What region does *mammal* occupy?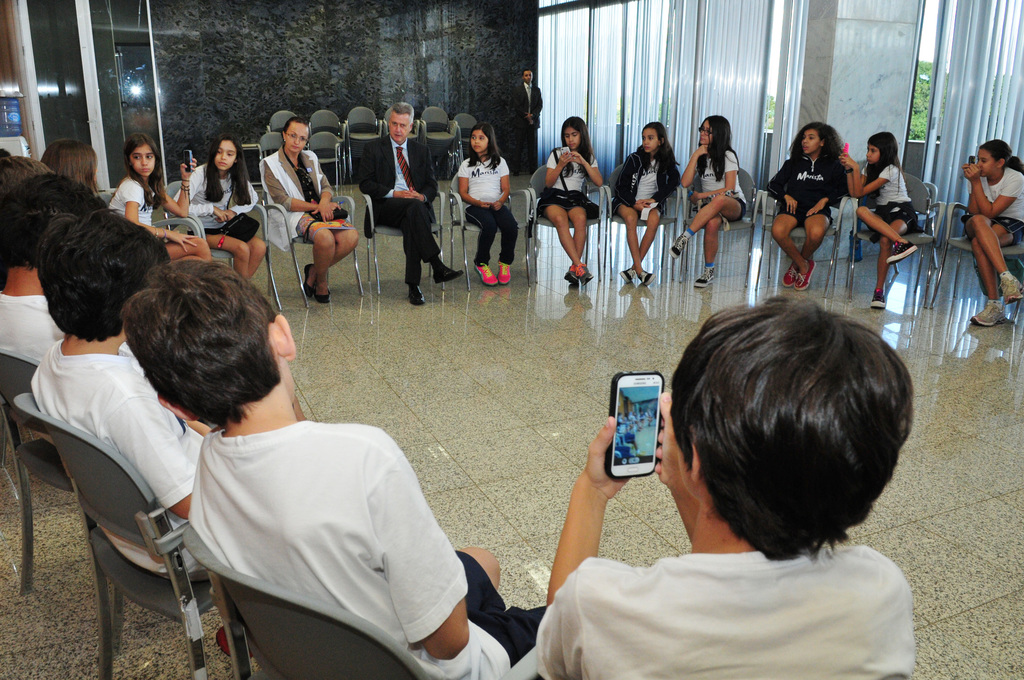
616 118 684 282.
